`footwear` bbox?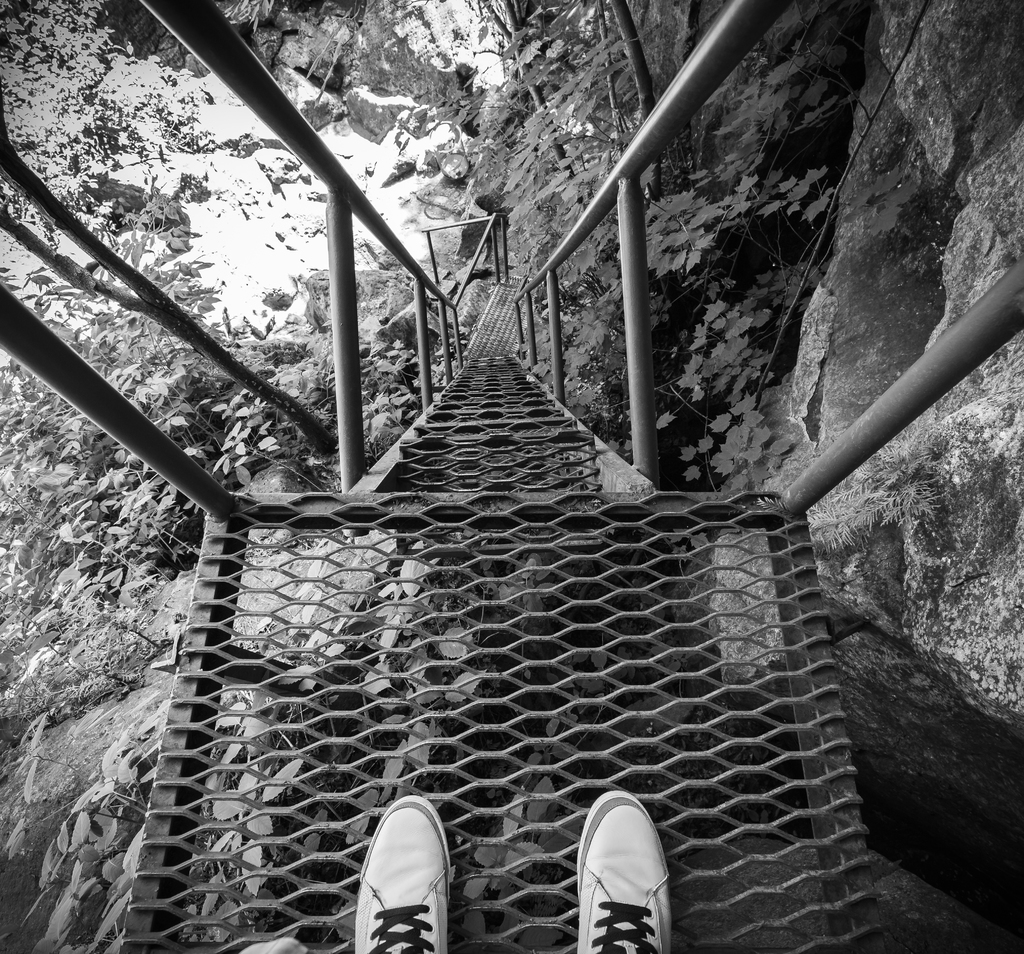
bbox=[577, 786, 668, 953]
